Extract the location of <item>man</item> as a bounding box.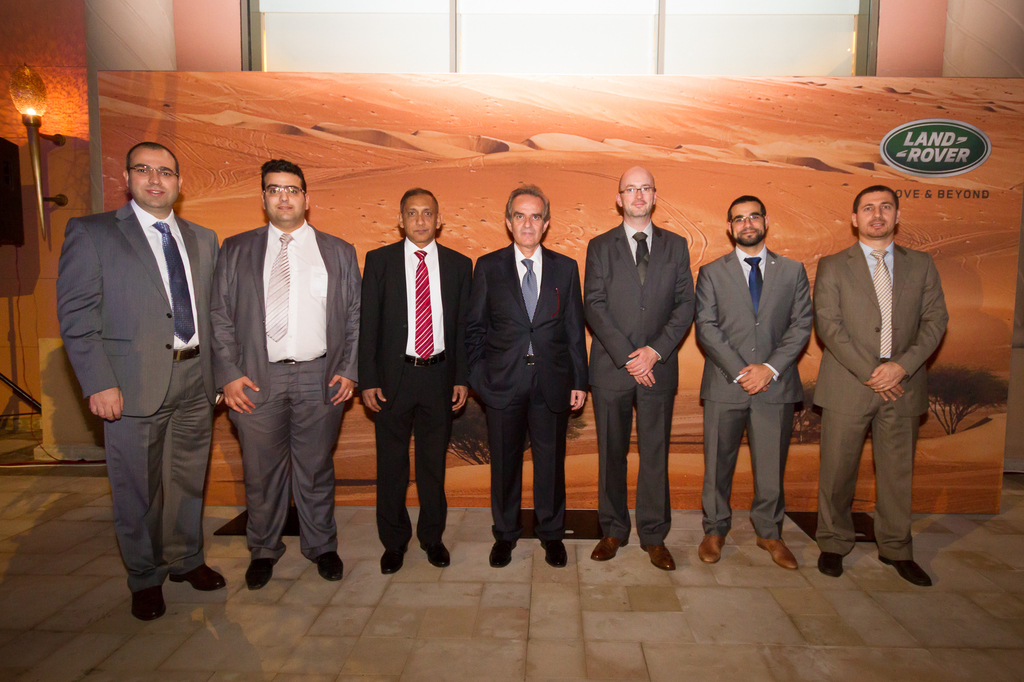
(x1=56, y1=139, x2=230, y2=622).
